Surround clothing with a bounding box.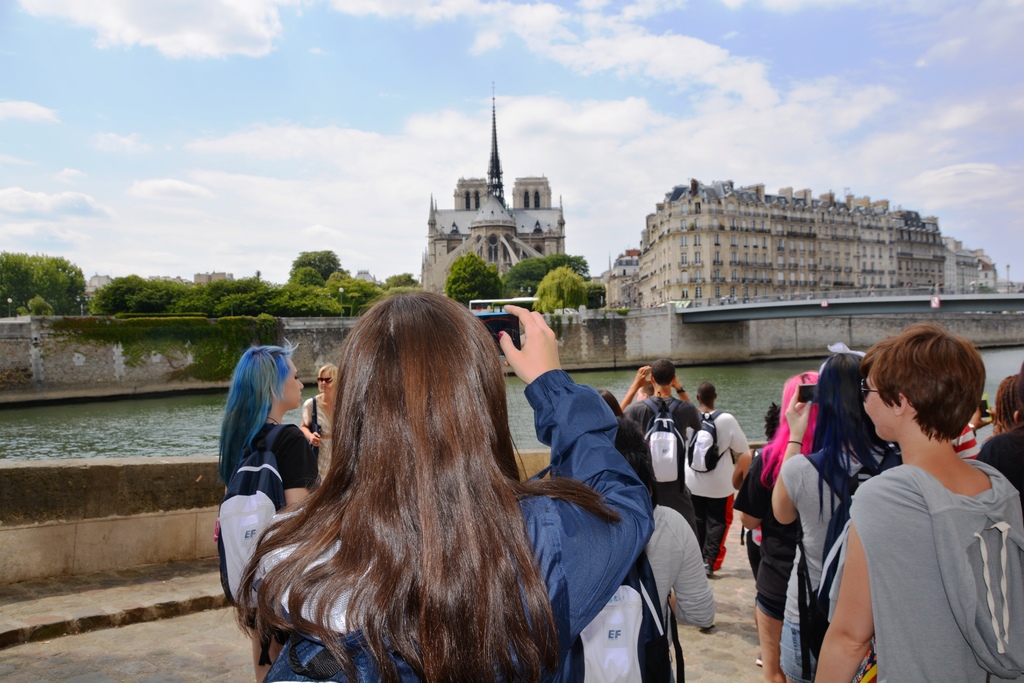
BBox(737, 447, 799, 620).
